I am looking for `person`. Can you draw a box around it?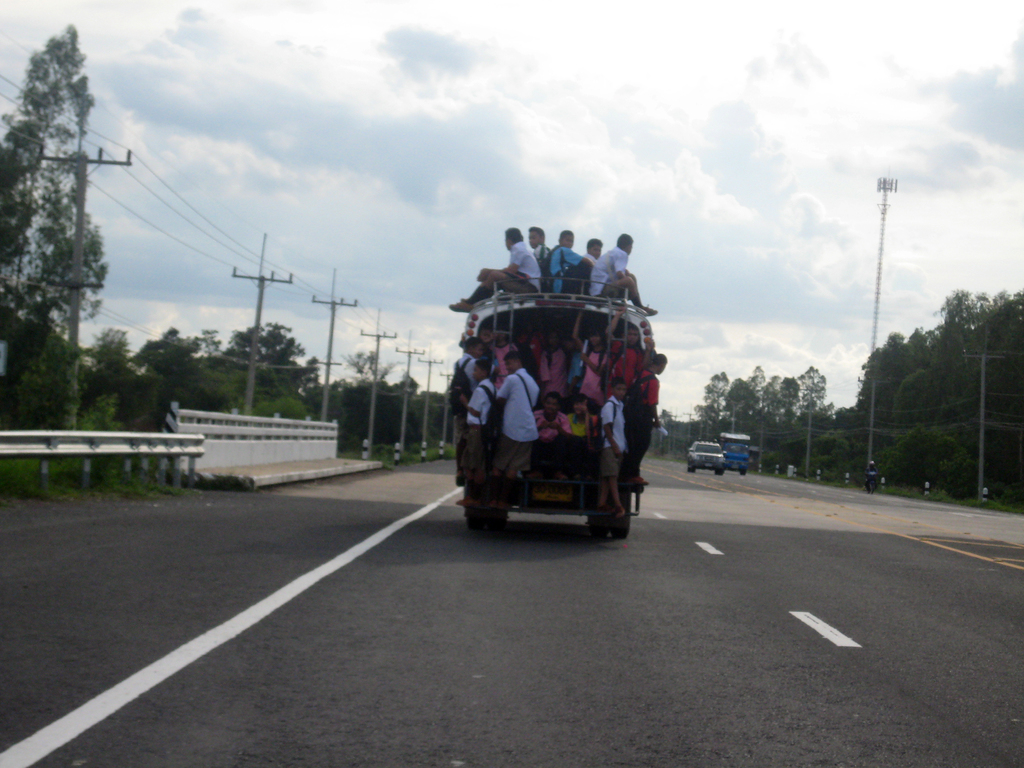
Sure, the bounding box is locate(582, 238, 605, 263).
